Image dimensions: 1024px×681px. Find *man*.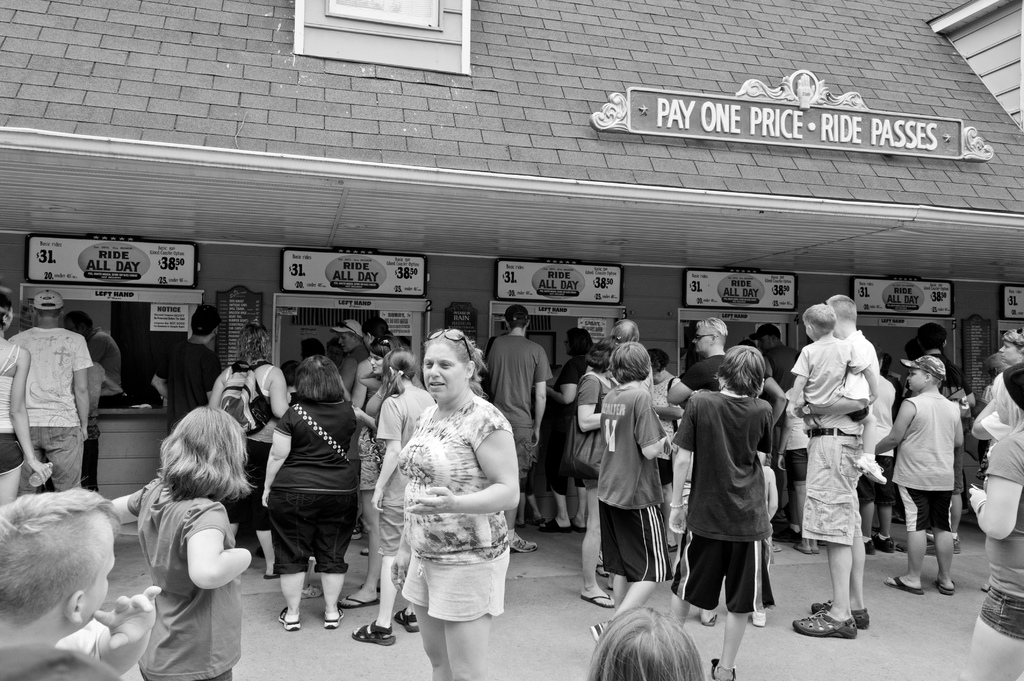
bbox=(339, 316, 367, 396).
